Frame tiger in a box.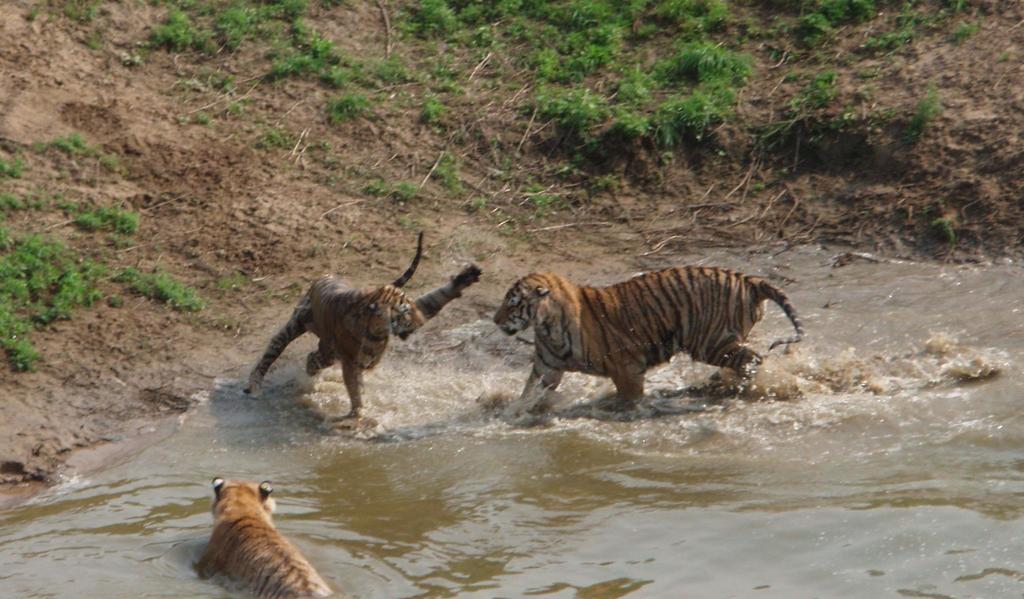
<box>491,261,803,417</box>.
